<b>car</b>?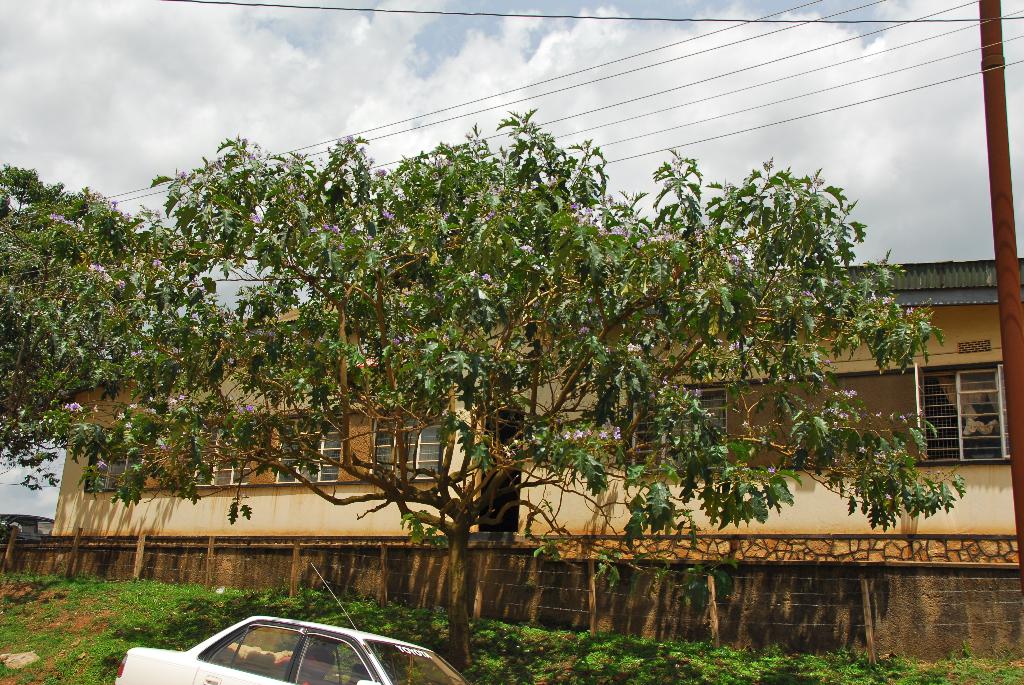
rect(98, 559, 468, 684)
